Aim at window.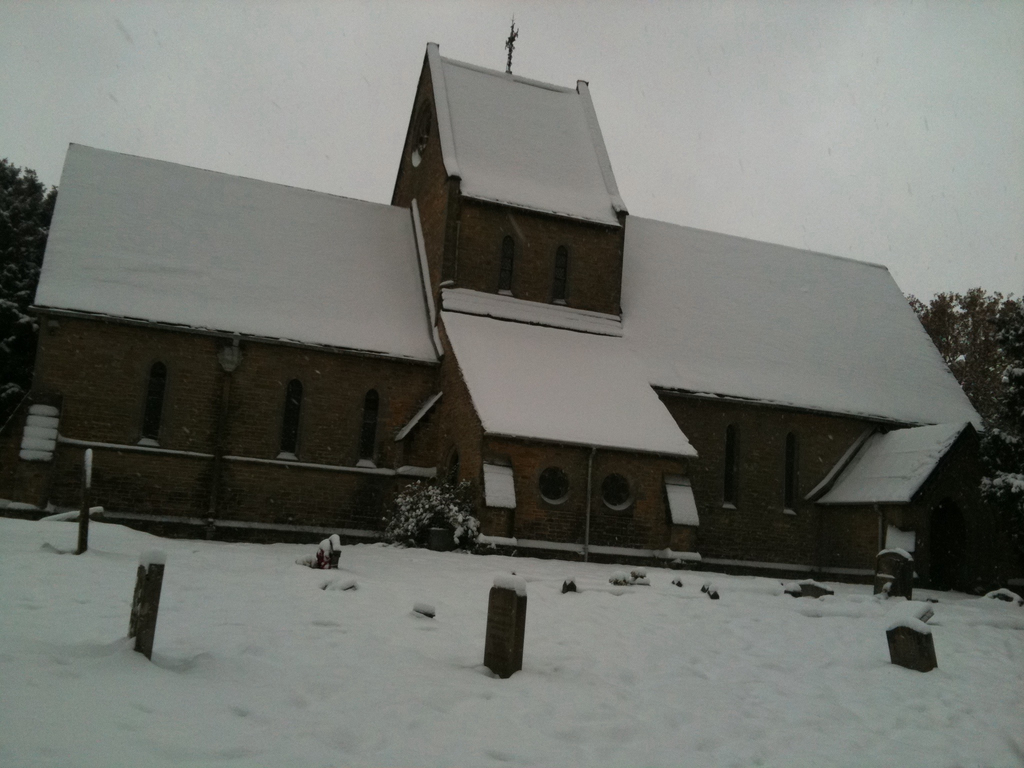
Aimed at 140/362/161/458.
